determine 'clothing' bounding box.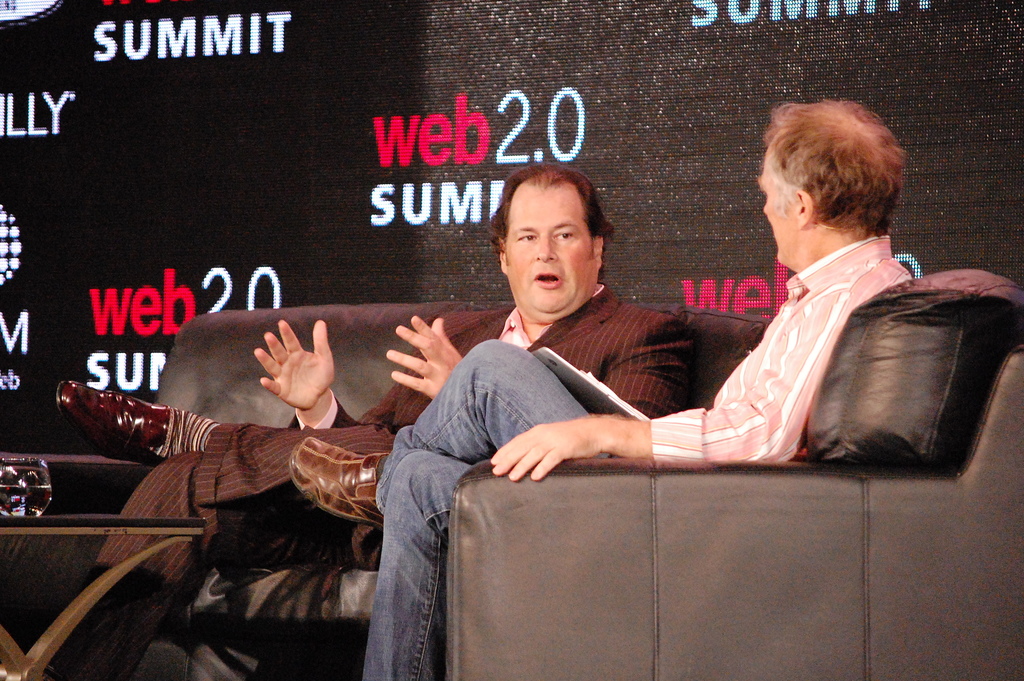
Determined: {"x1": 362, "y1": 234, "x2": 913, "y2": 680}.
